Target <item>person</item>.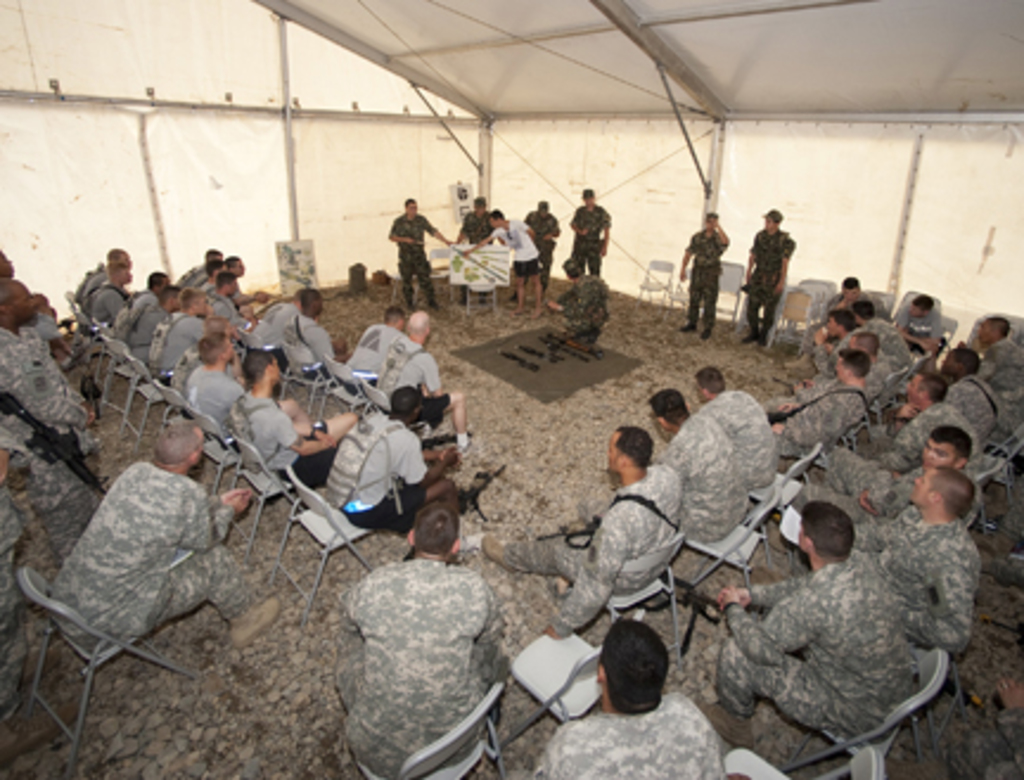
Target region: {"x1": 325, "y1": 386, "x2": 460, "y2": 507}.
